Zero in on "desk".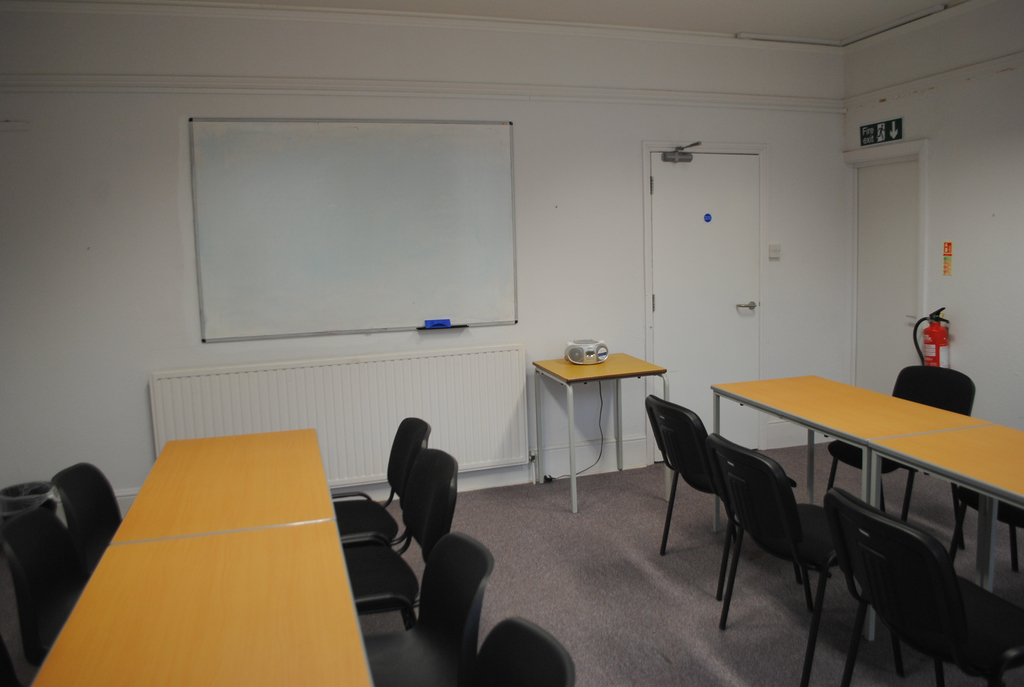
Zeroed in: [x1=109, y1=430, x2=335, y2=539].
